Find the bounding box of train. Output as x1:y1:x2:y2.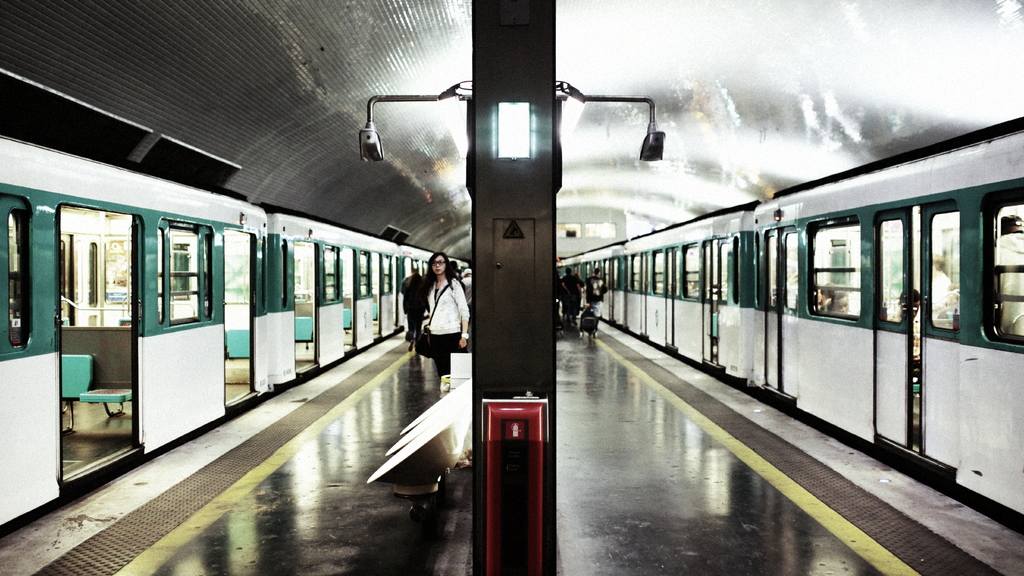
555:113:1023:523.
